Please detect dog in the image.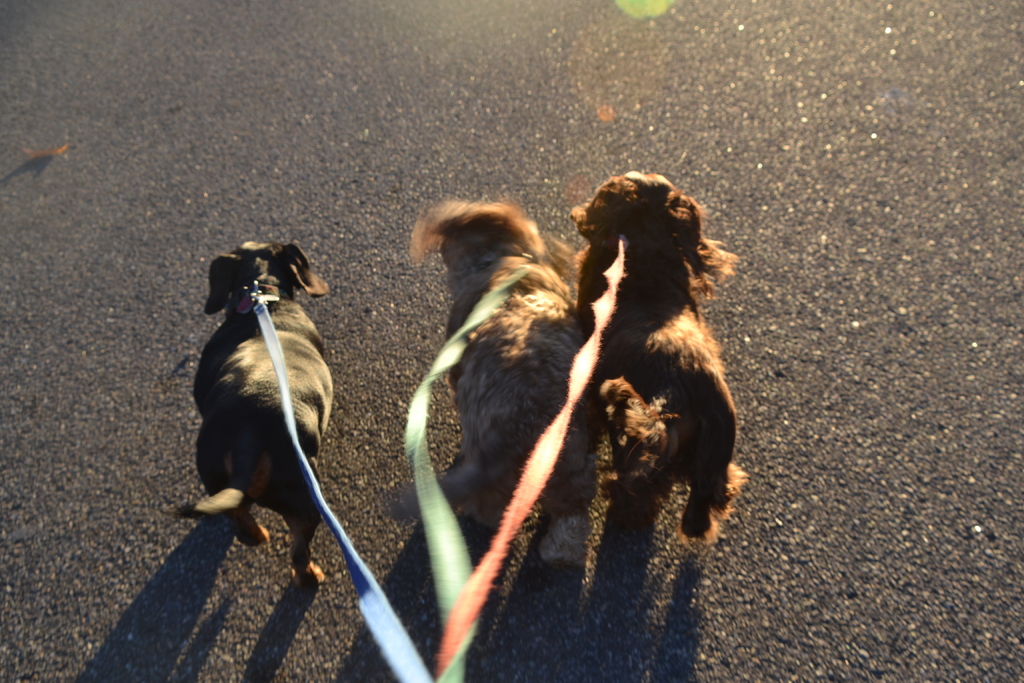
x1=377, y1=199, x2=600, y2=569.
